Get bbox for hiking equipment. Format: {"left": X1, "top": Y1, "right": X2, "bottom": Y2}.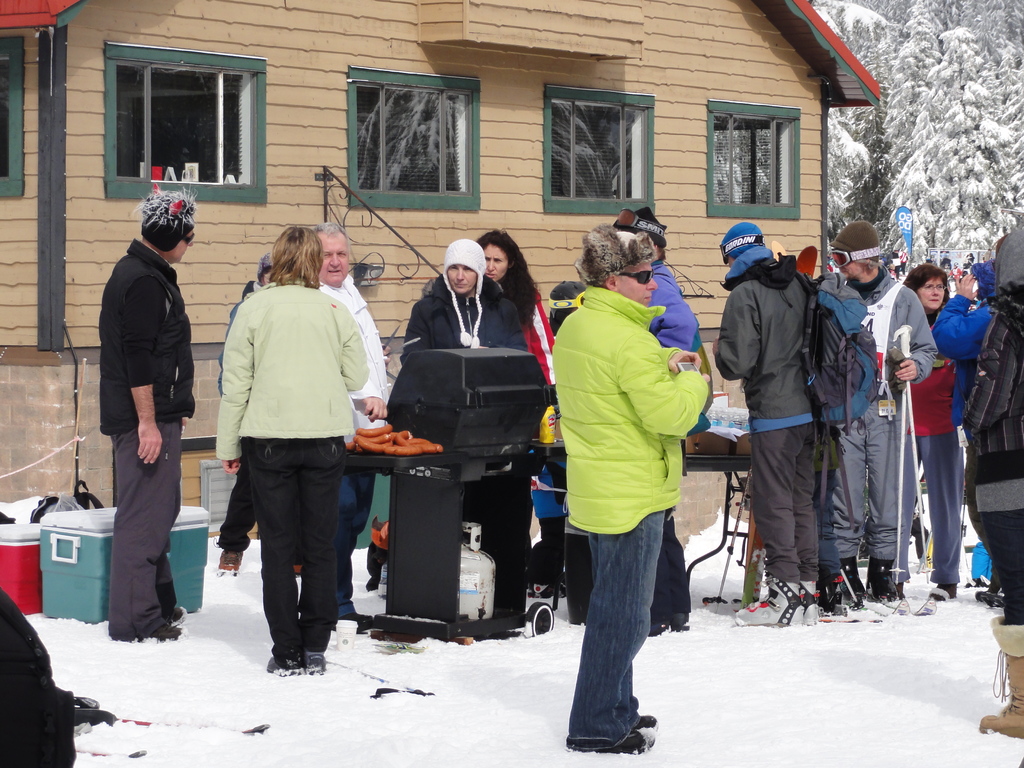
{"left": 720, "top": 221, "right": 772, "bottom": 261}.
